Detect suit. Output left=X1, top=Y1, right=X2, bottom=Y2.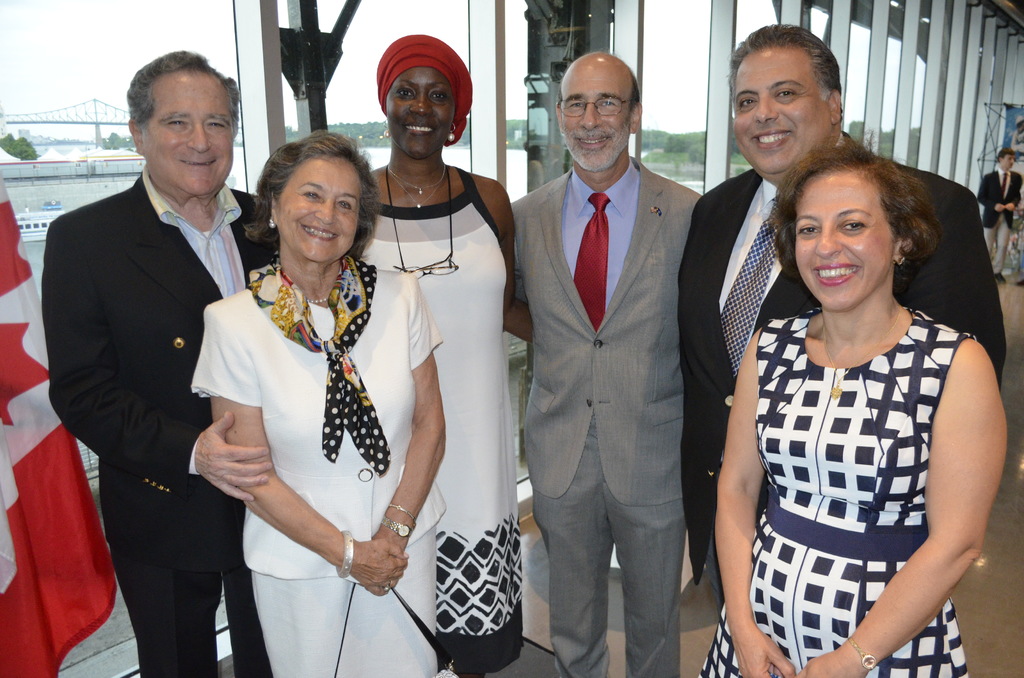
left=44, top=175, right=280, bottom=677.
